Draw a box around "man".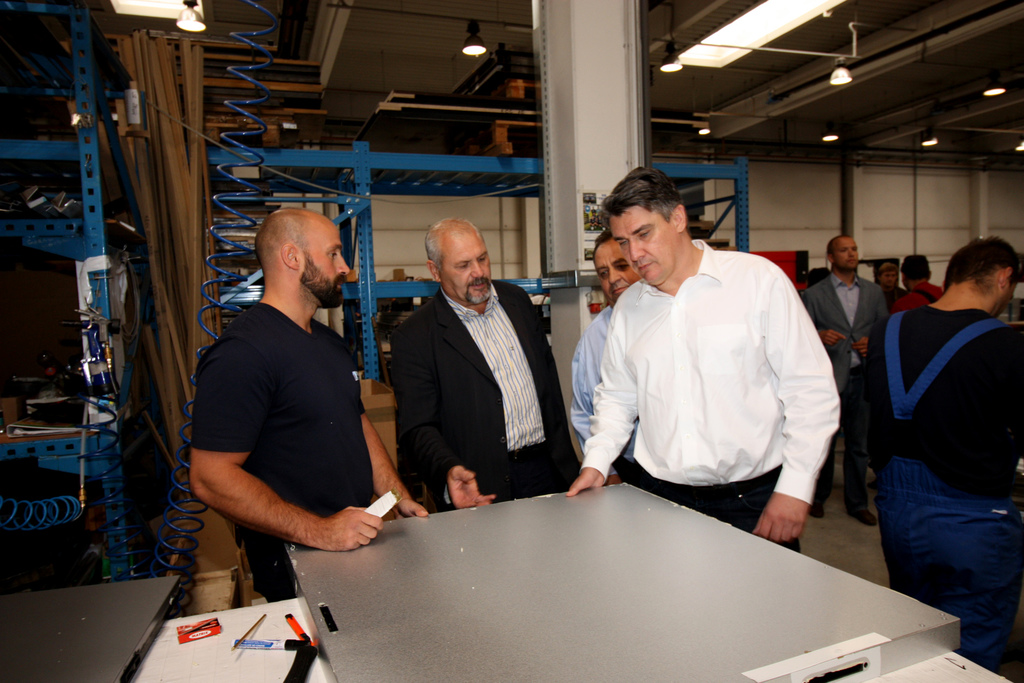
[left=792, top=231, right=904, bottom=530].
